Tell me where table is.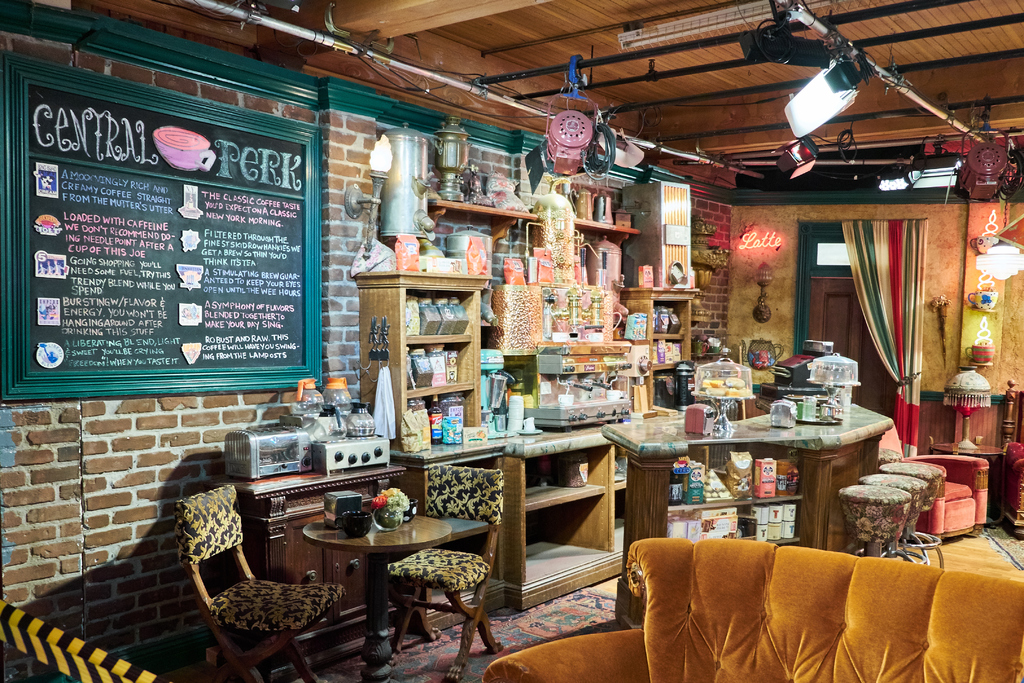
table is at x1=233 y1=484 x2=515 y2=659.
